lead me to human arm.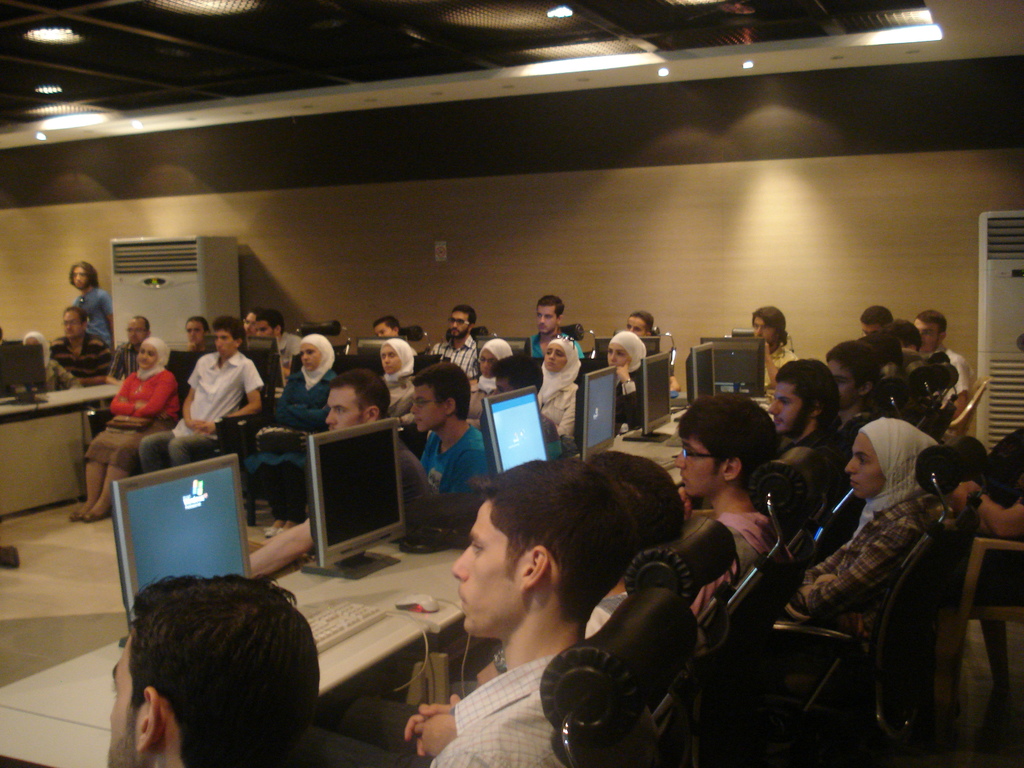
Lead to BBox(183, 338, 194, 372).
